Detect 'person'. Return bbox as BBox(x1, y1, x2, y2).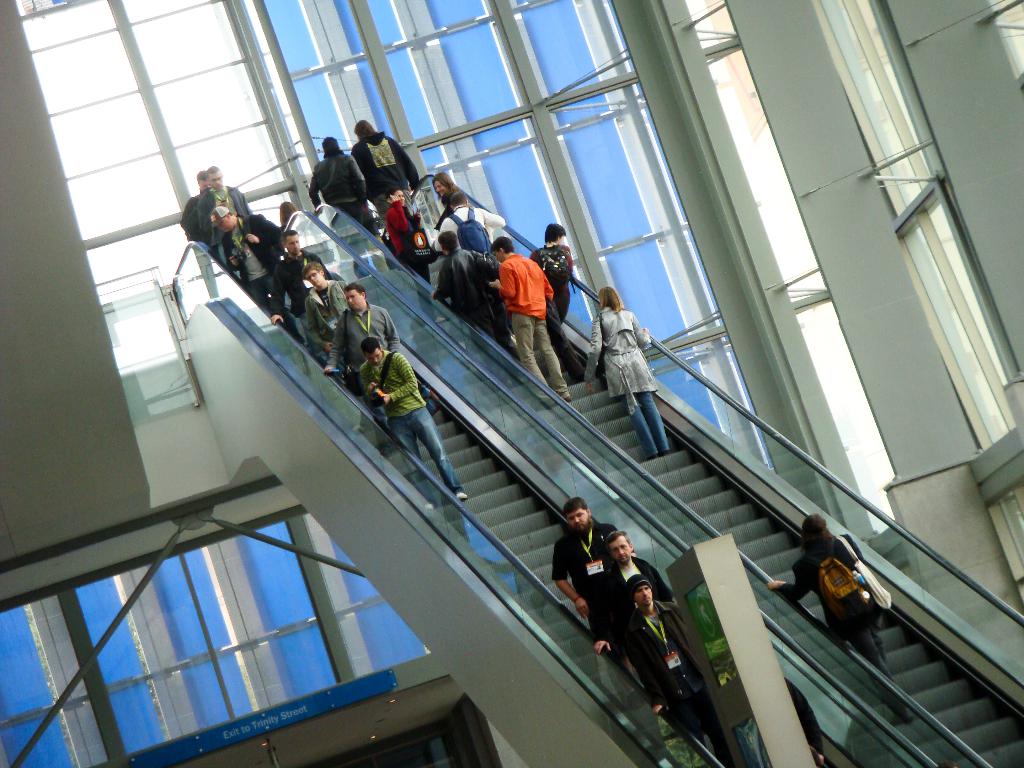
BBox(595, 575, 725, 767).
